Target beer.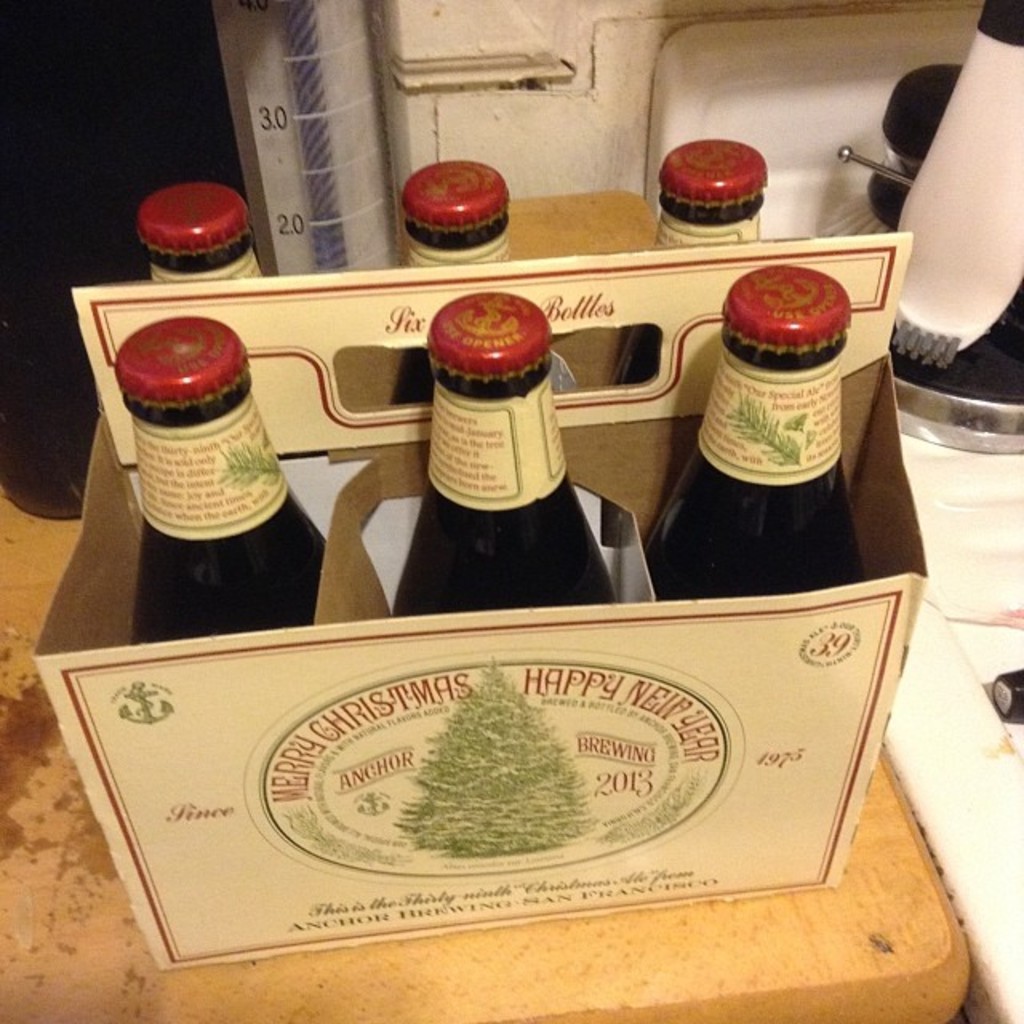
Target region: {"x1": 630, "y1": 141, "x2": 781, "y2": 253}.
